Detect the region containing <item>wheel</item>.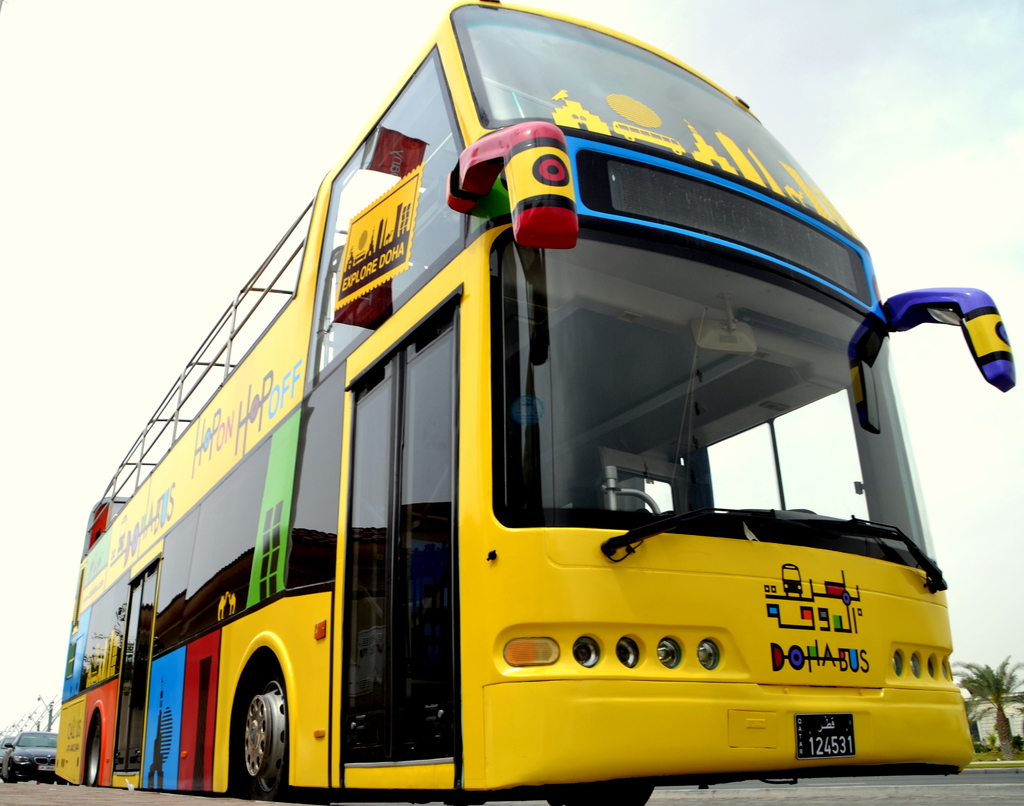
<bbox>212, 677, 282, 794</bbox>.
